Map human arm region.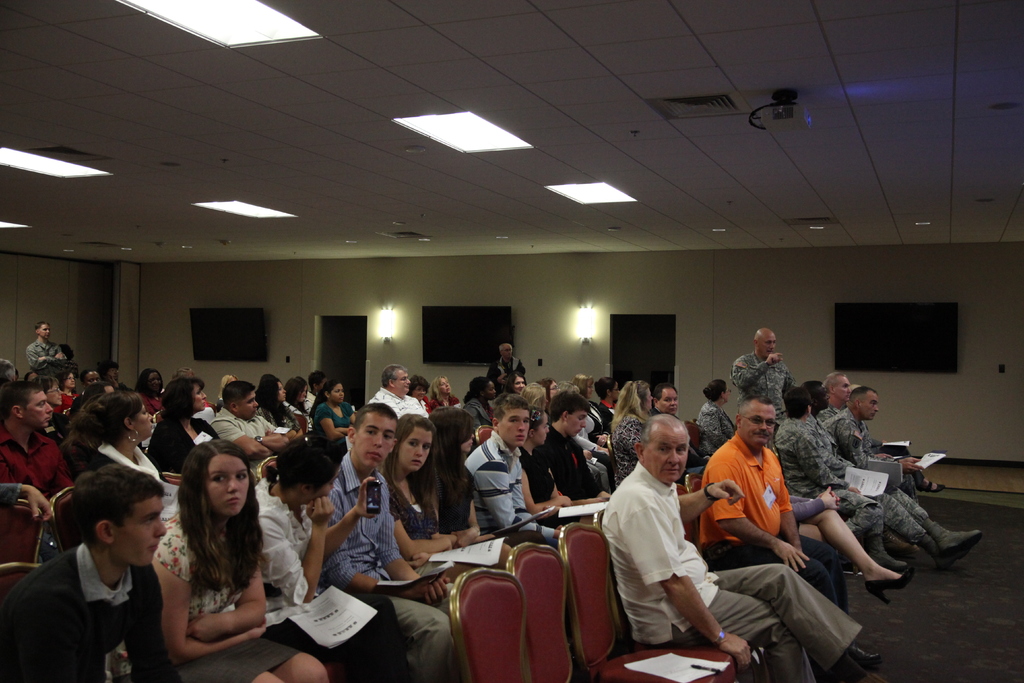
Mapped to crop(858, 425, 927, 477).
